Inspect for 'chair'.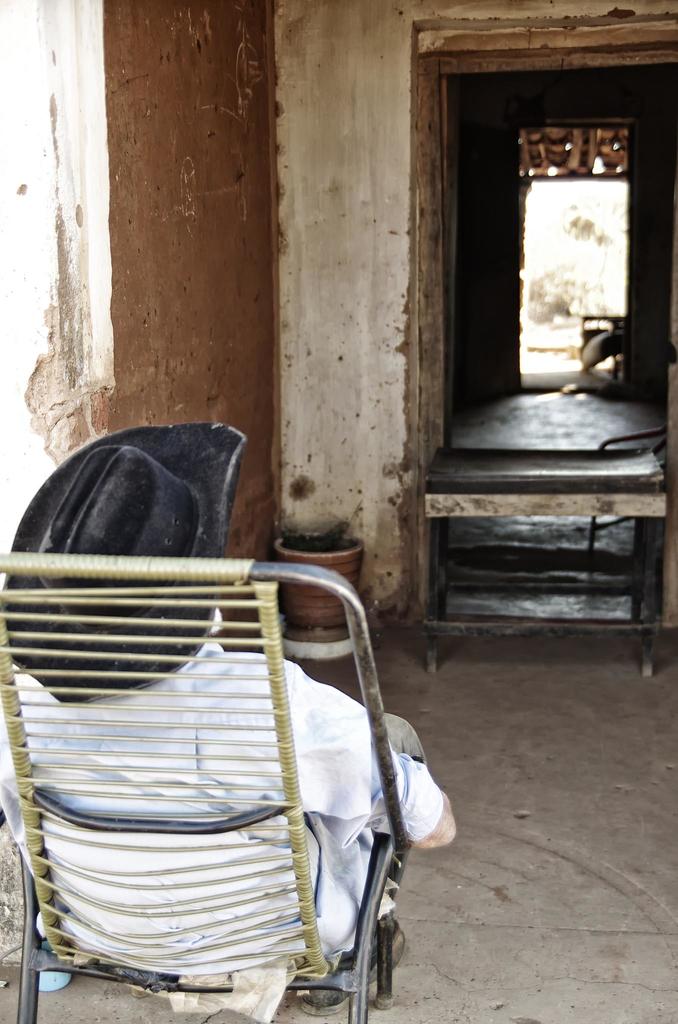
Inspection: l=21, t=511, r=440, b=1011.
